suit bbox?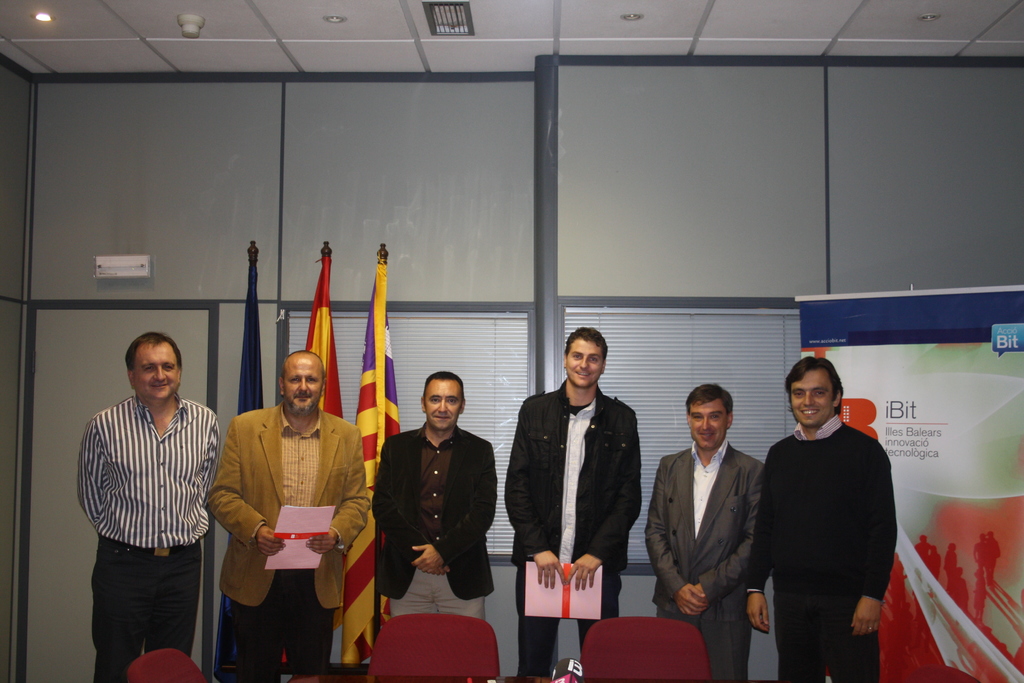
656, 388, 780, 654
